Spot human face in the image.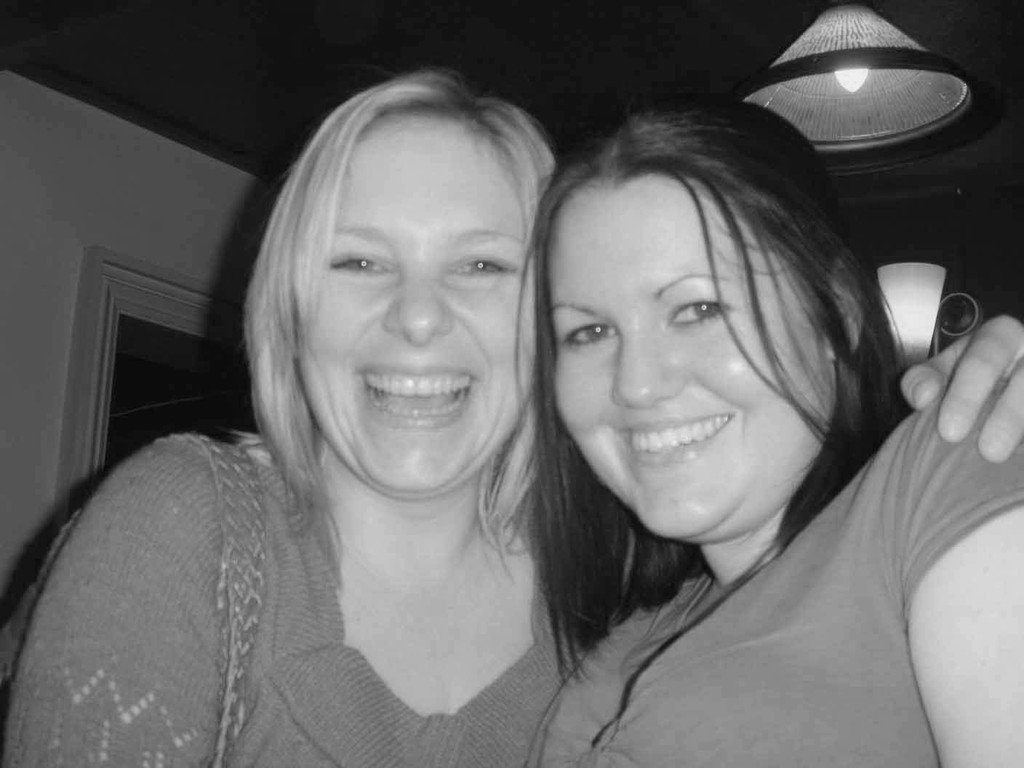
human face found at x1=299 y1=117 x2=543 y2=493.
